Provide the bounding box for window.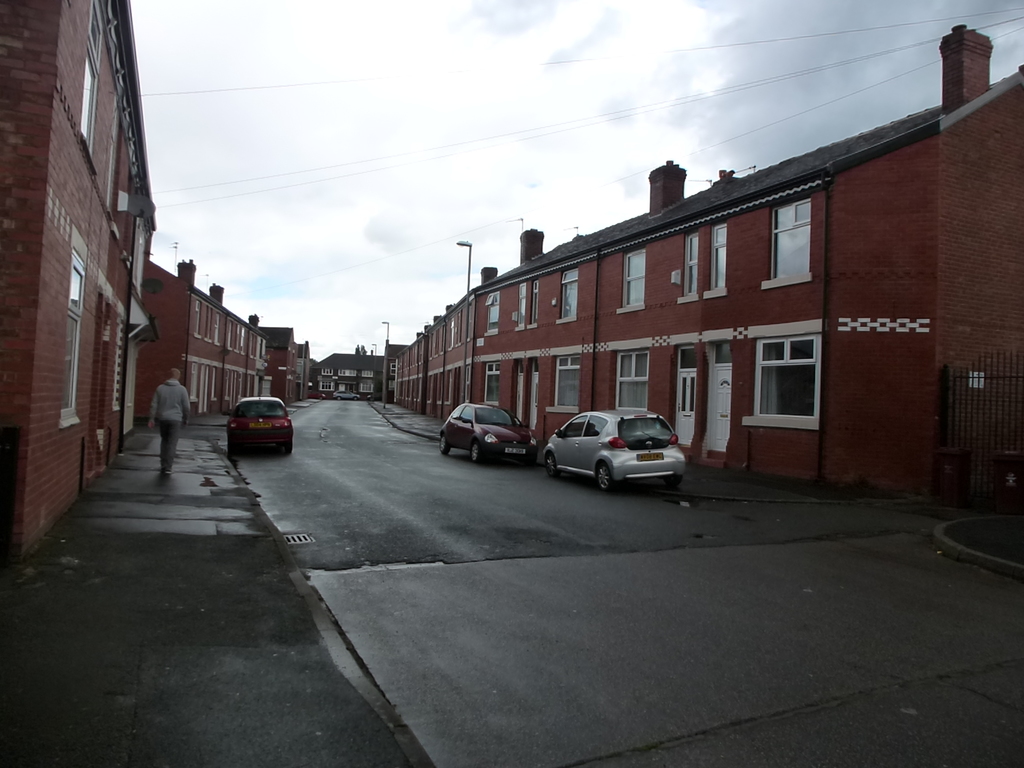
(left=60, top=248, right=83, bottom=423).
